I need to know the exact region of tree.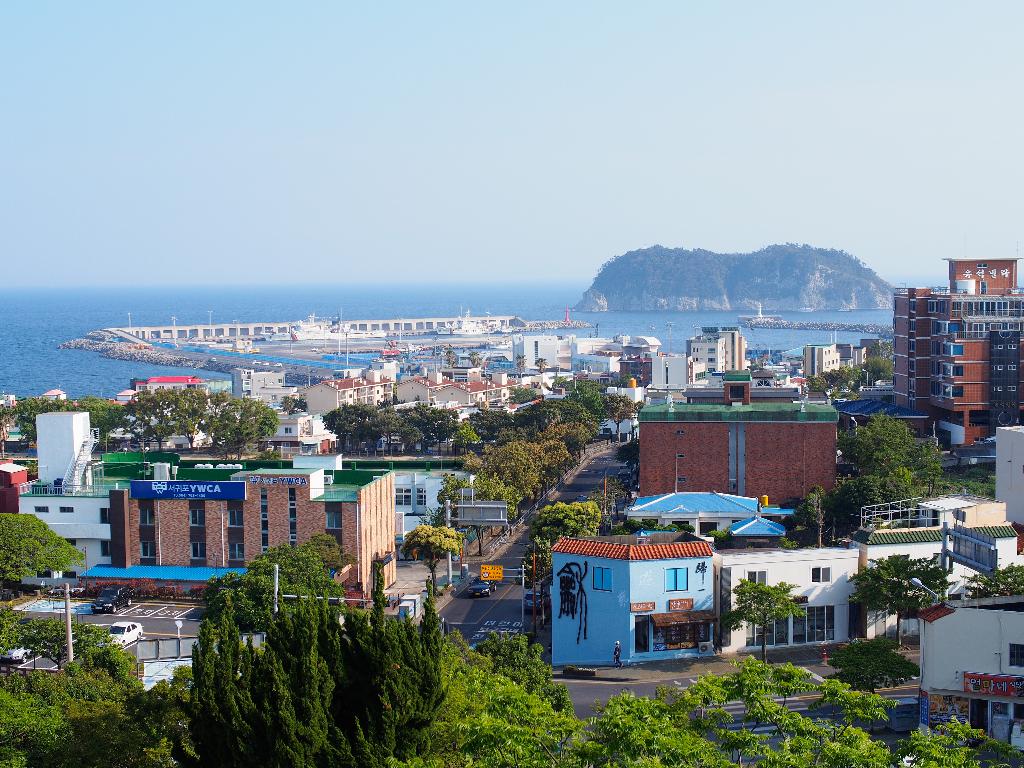
Region: 442,347,458,367.
